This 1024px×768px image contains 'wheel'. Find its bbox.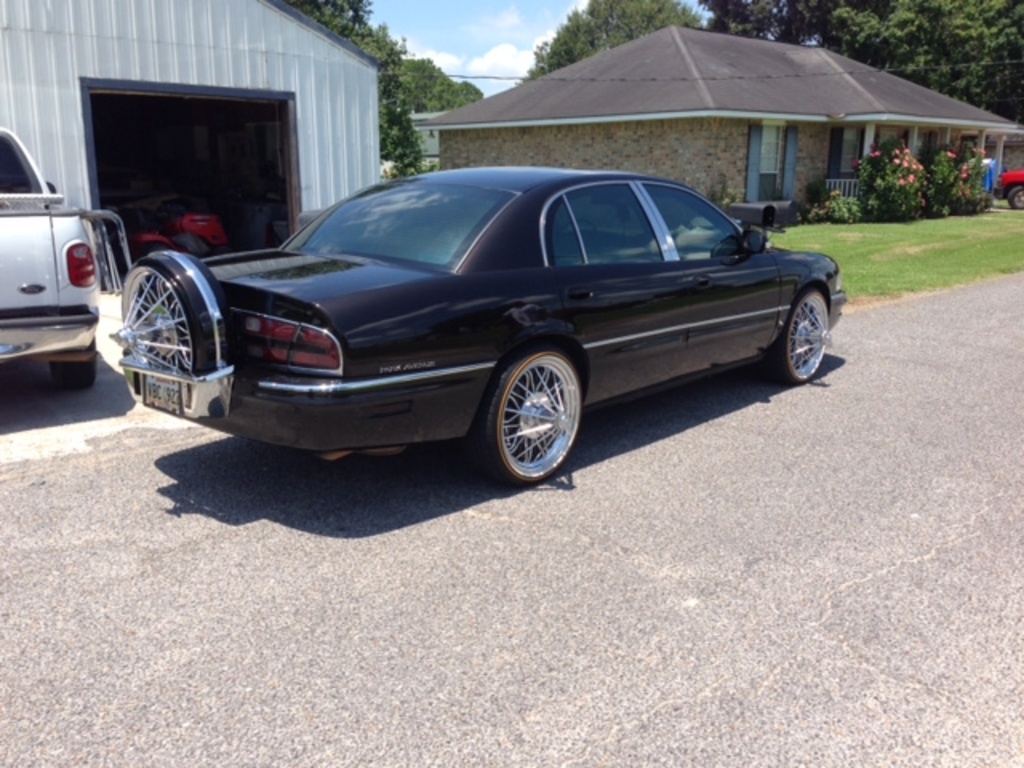
x1=1008 y1=184 x2=1022 y2=213.
